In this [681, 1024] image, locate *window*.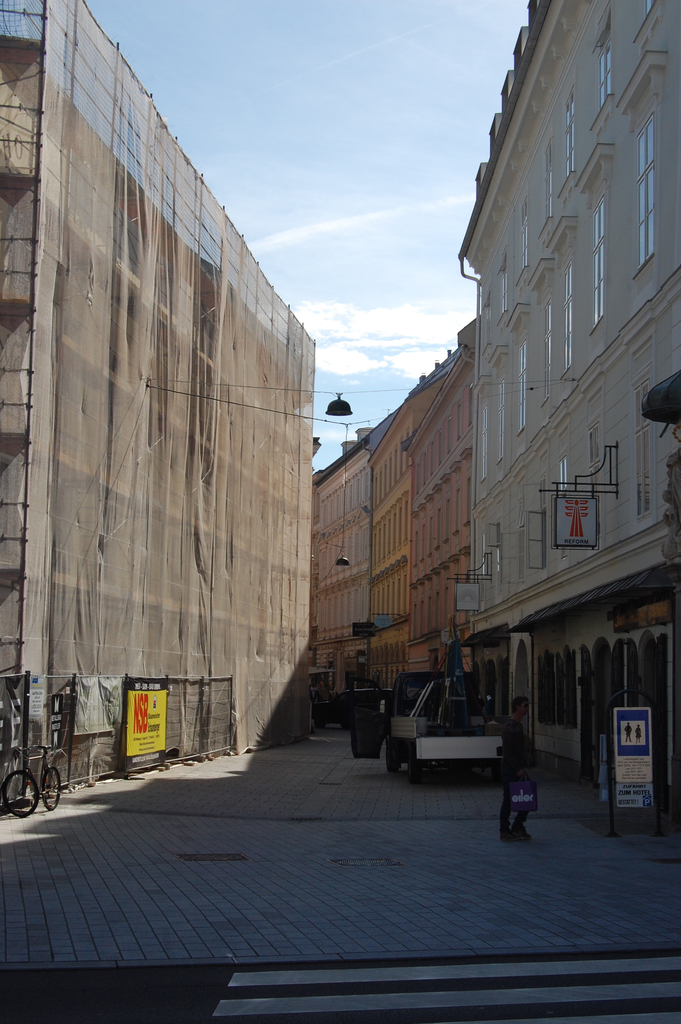
Bounding box: <box>627,63,668,280</box>.
